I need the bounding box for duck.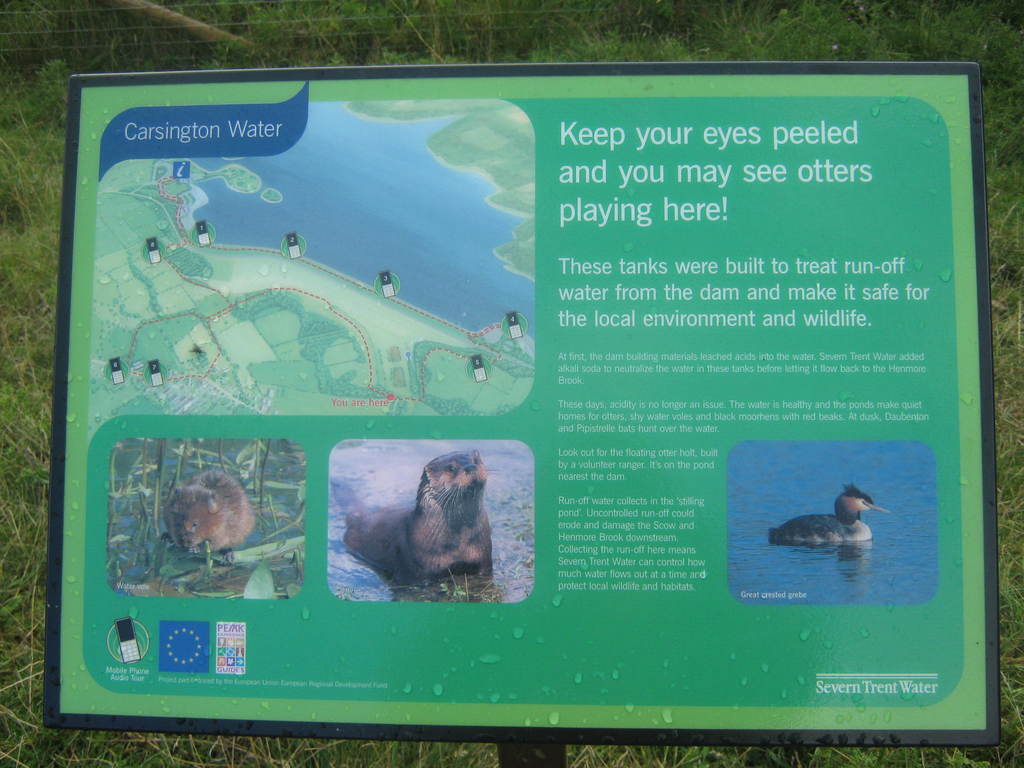
Here it is: (left=776, top=486, right=901, bottom=565).
